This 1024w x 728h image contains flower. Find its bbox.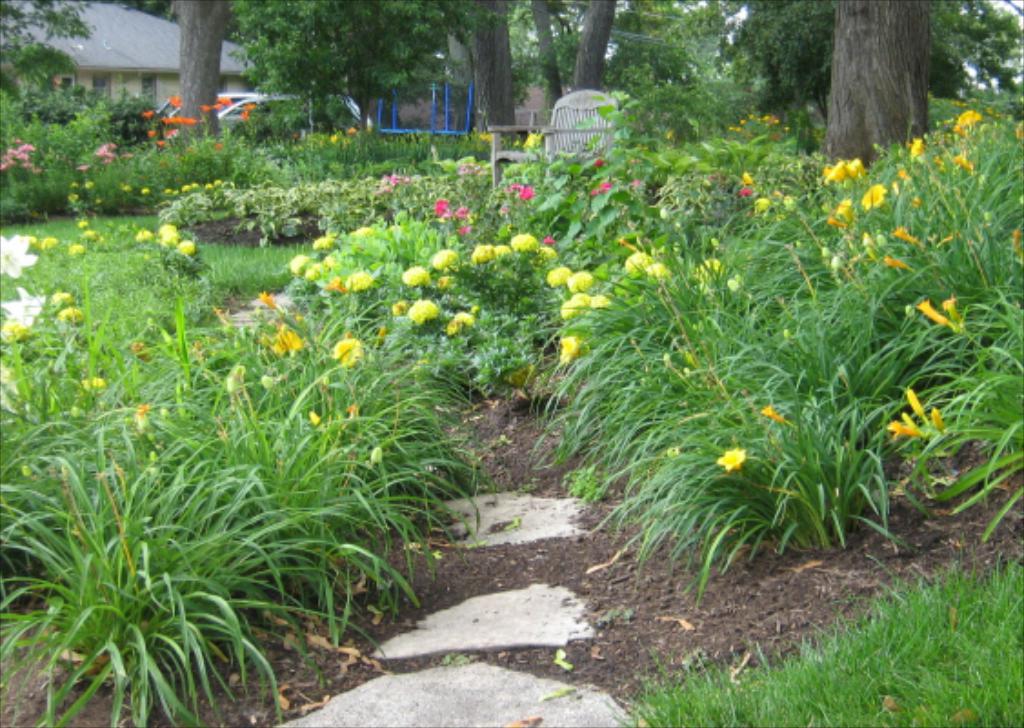
<region>900, 388, 926, 419</region>.
